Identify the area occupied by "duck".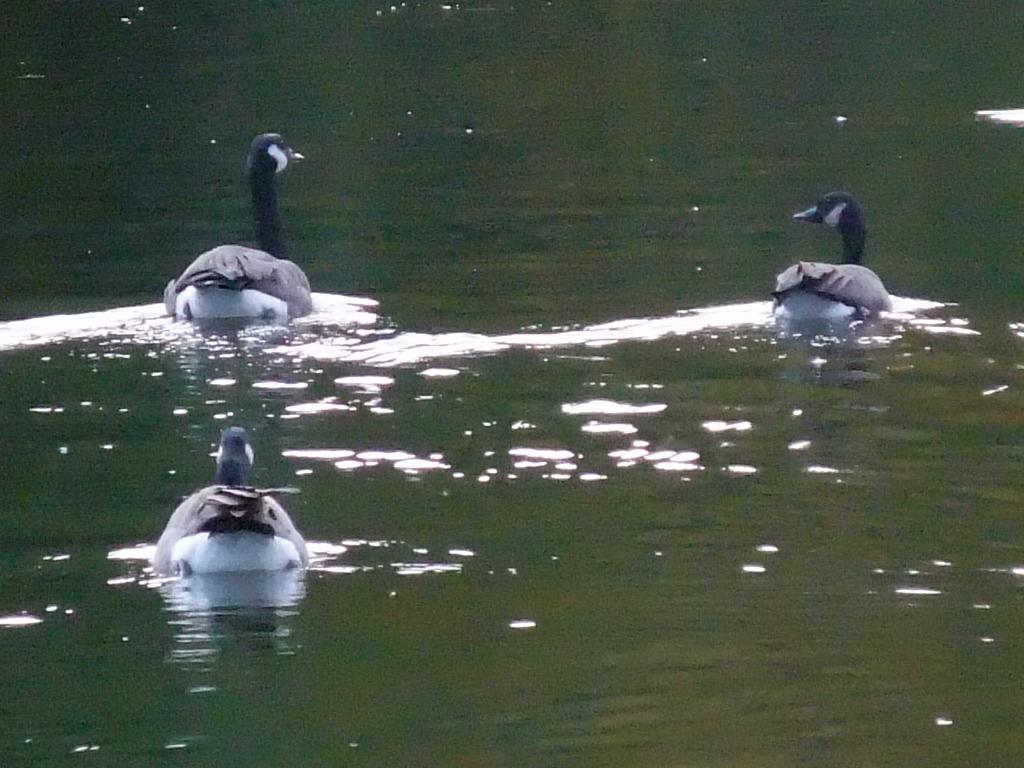
Area: box=[142, 426, 310, 571].
